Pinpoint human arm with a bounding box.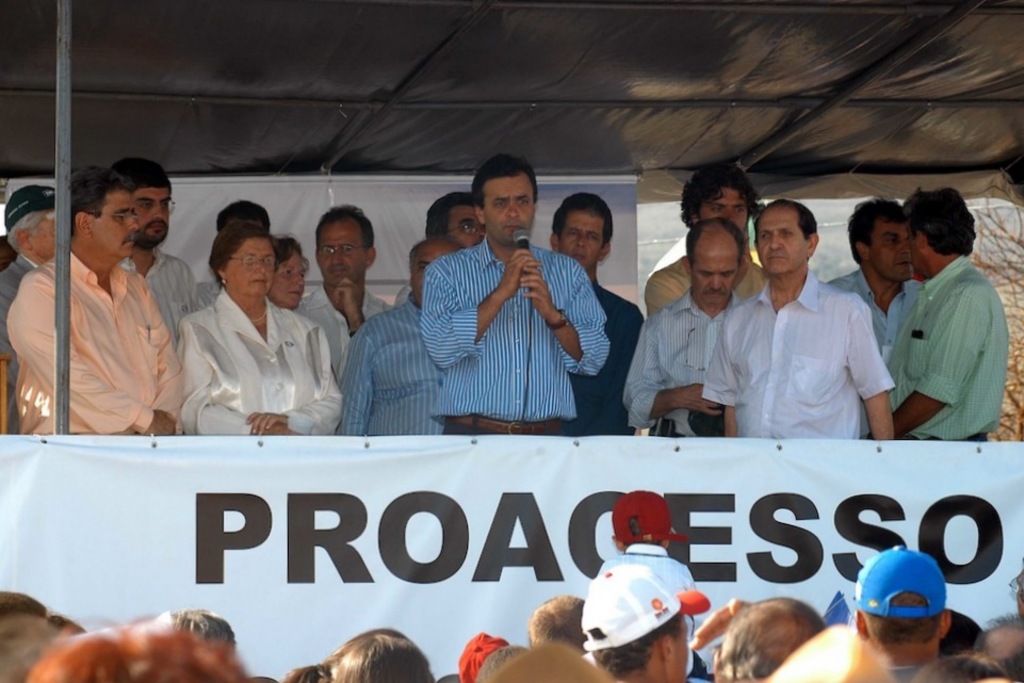
(x1=144, y1=275, x2=184, y2=449).
